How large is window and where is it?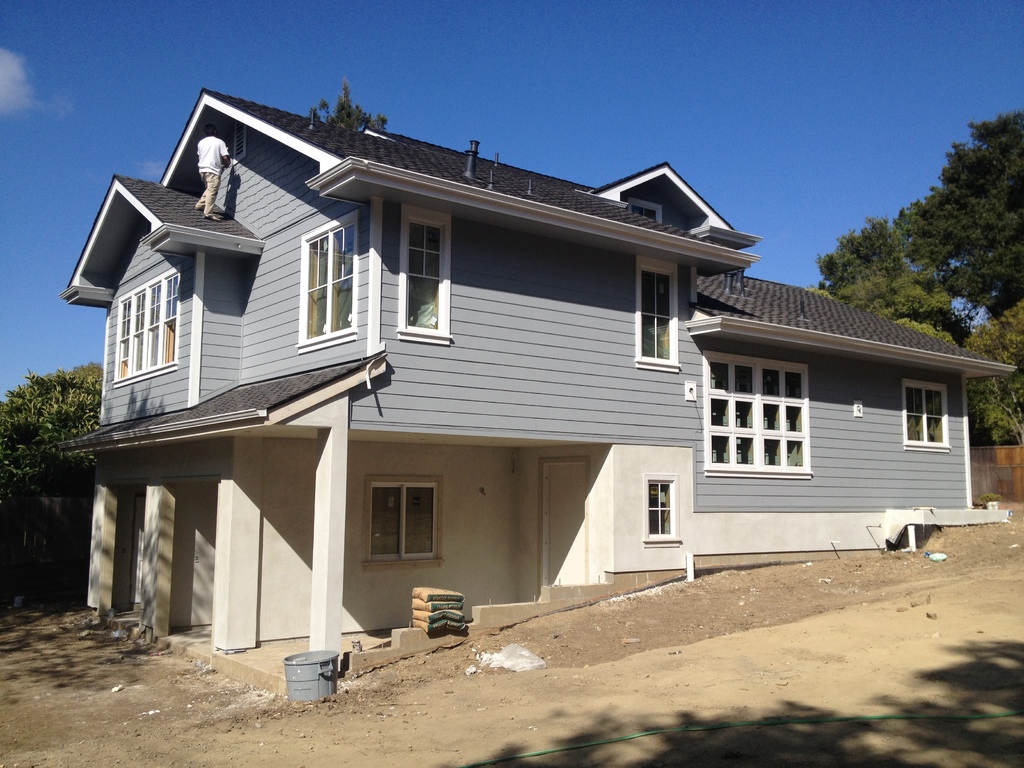
Bounding box: bbox(631, 252, 685, 379).
